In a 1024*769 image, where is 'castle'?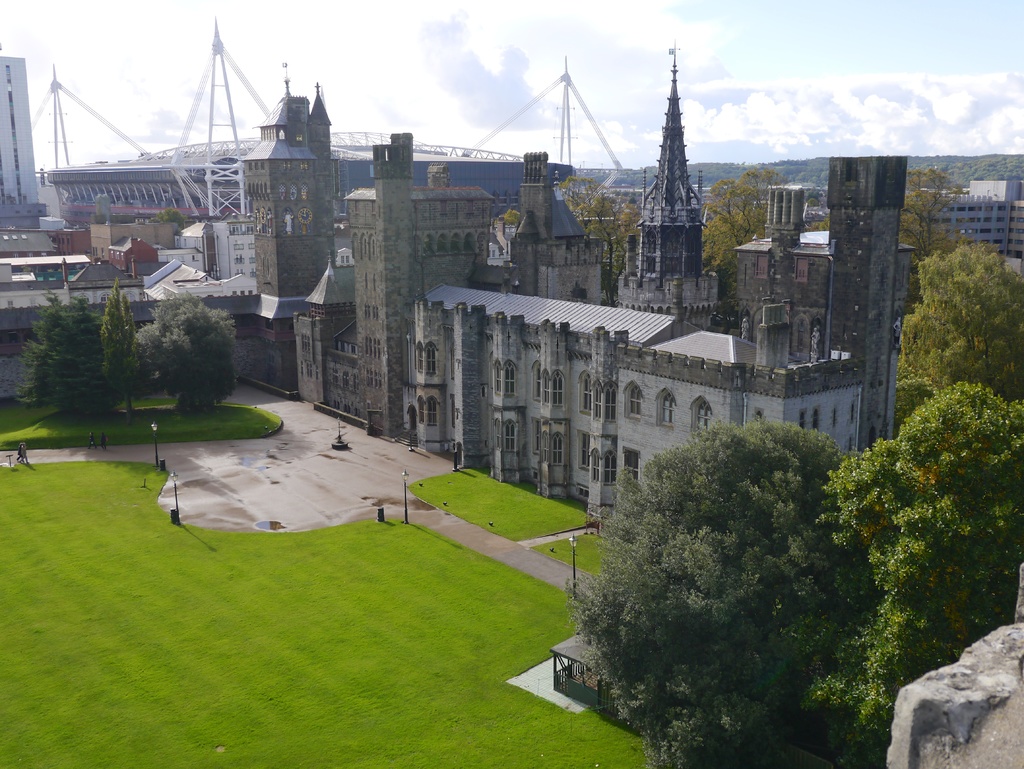
bbox(246, 35, 865, 529).
